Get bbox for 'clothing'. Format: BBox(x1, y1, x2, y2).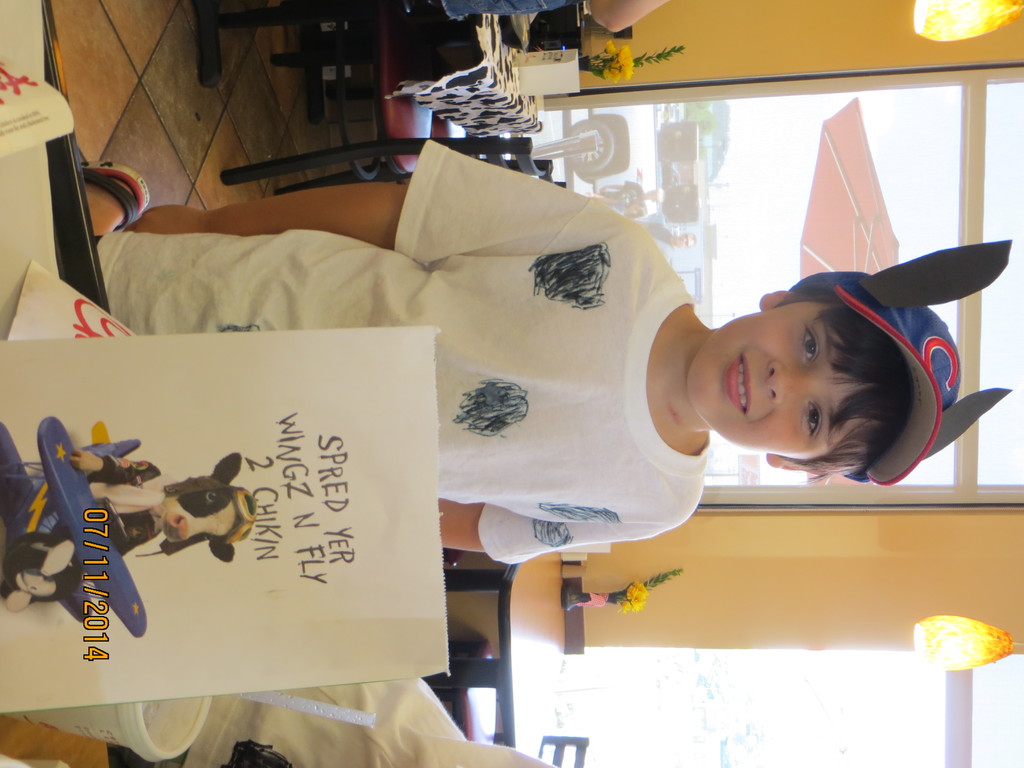
BBox(86, 154, 770, 534).
